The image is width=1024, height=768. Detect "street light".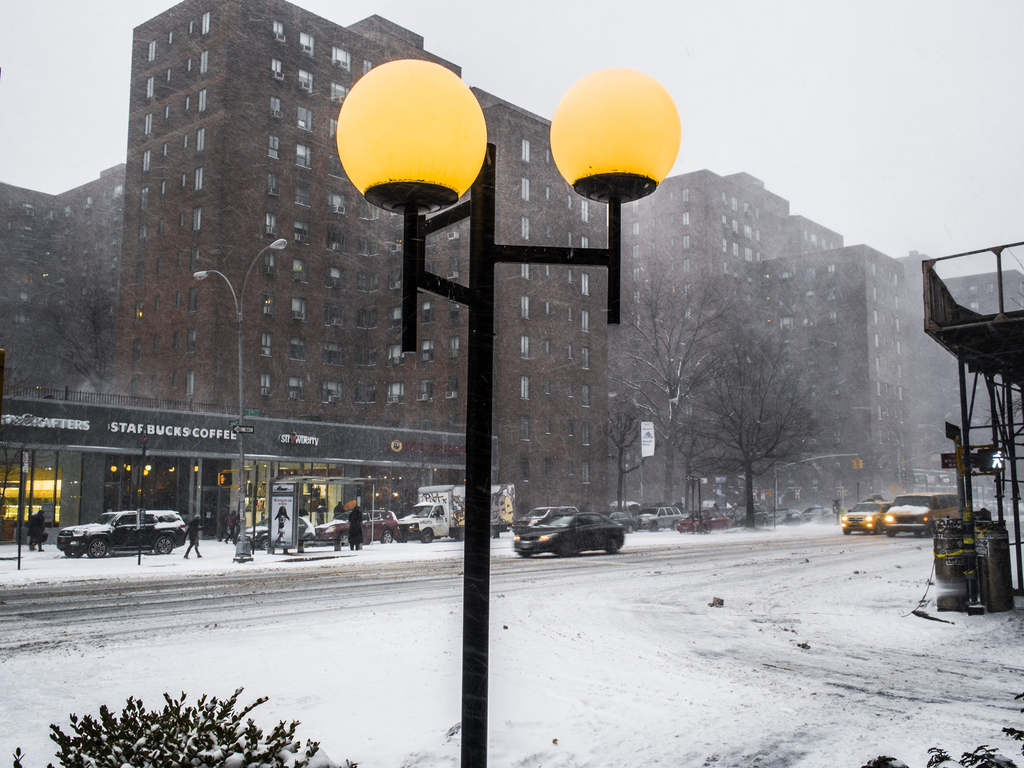
Detection: 188:237:289:552.
